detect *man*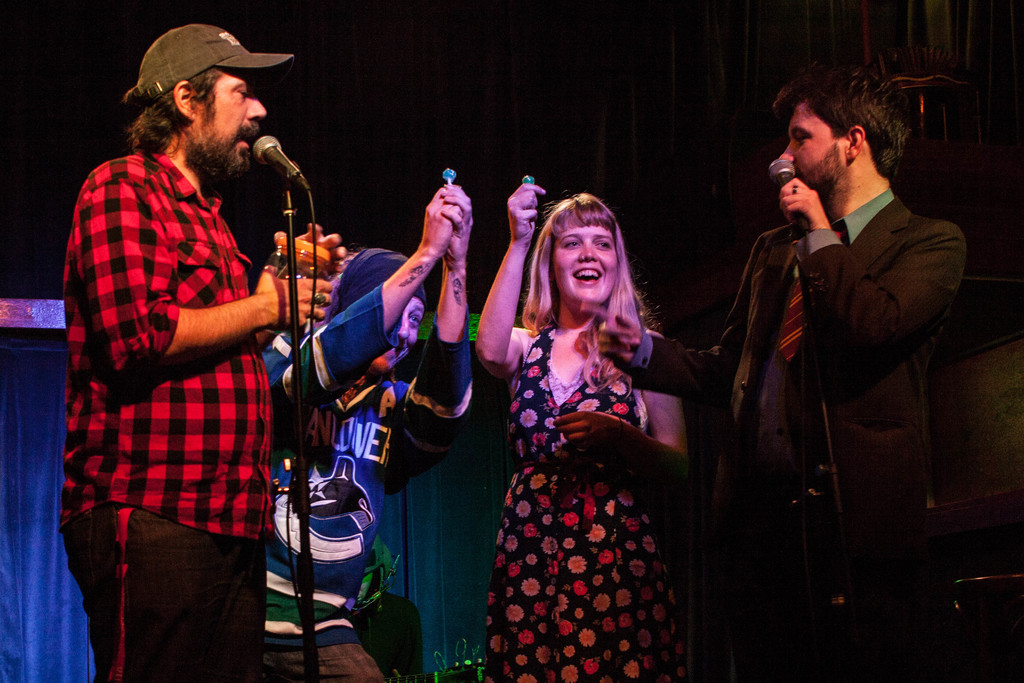
locate(630, 72, 982, 682)
